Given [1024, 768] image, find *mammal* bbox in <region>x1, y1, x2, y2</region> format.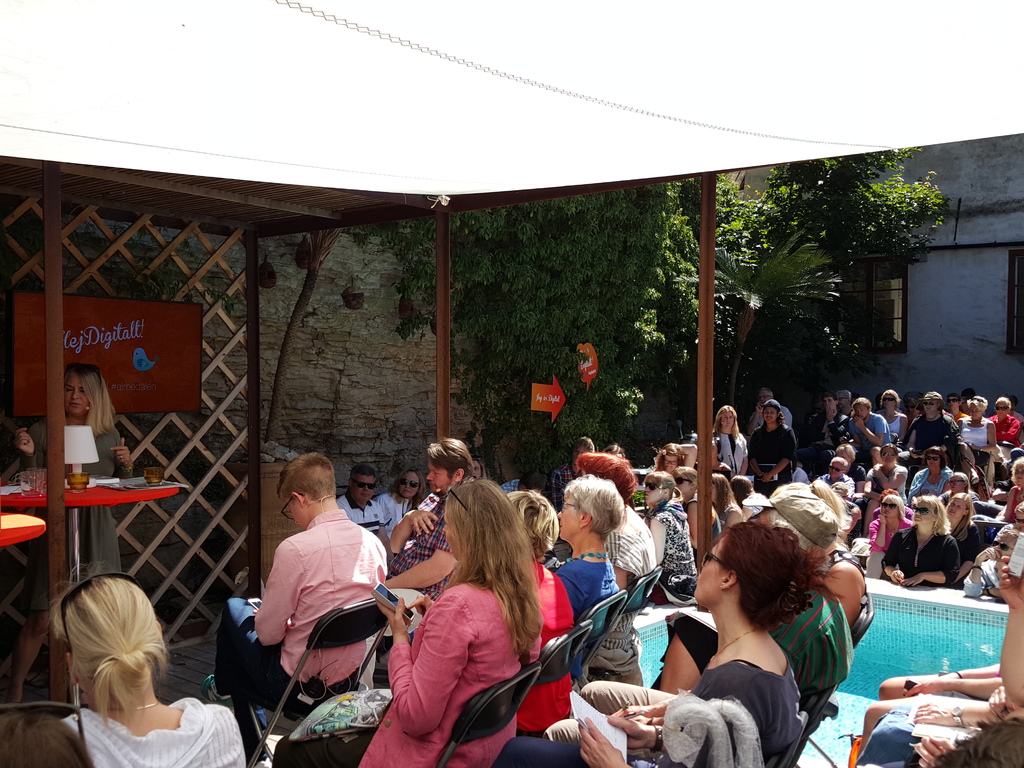
<region>944, 472, 979, 513</region>.
